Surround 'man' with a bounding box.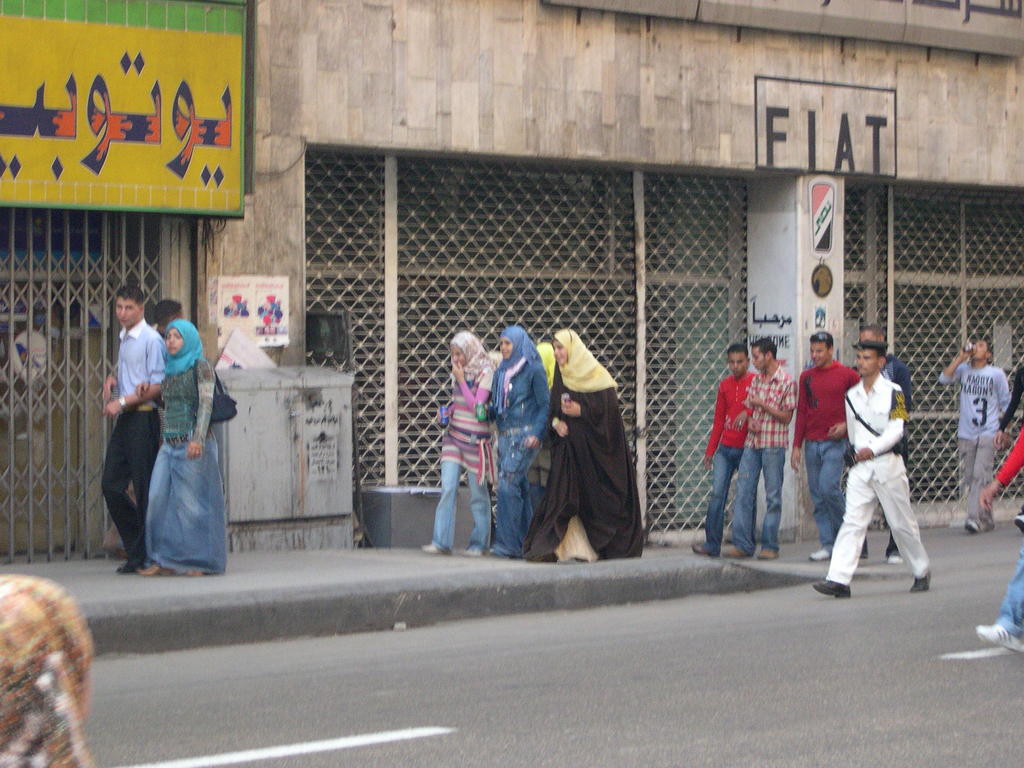
x1=794, y1=338, x2=868, y2=556.
